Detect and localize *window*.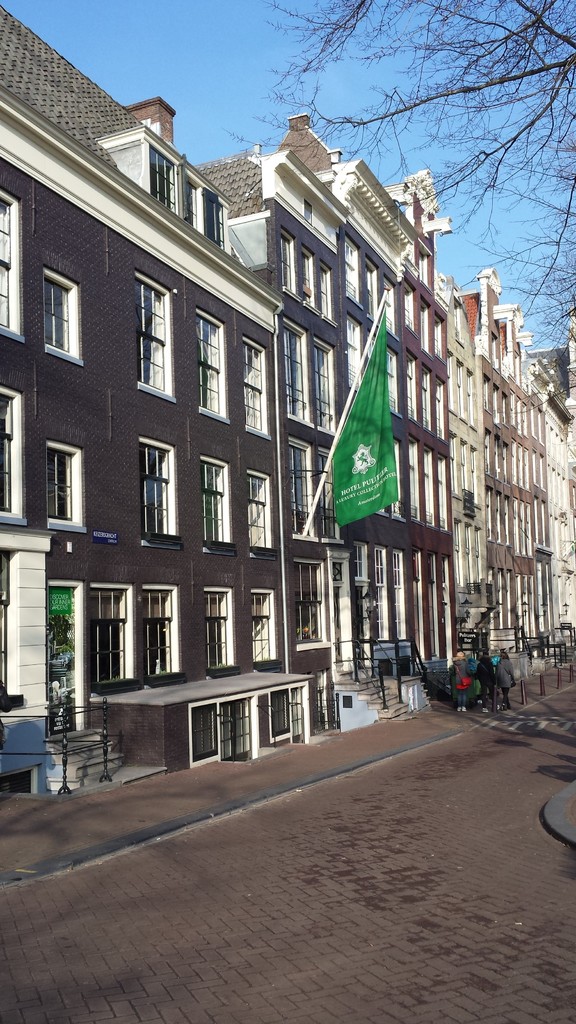
Localized at [0,185,23,341].
